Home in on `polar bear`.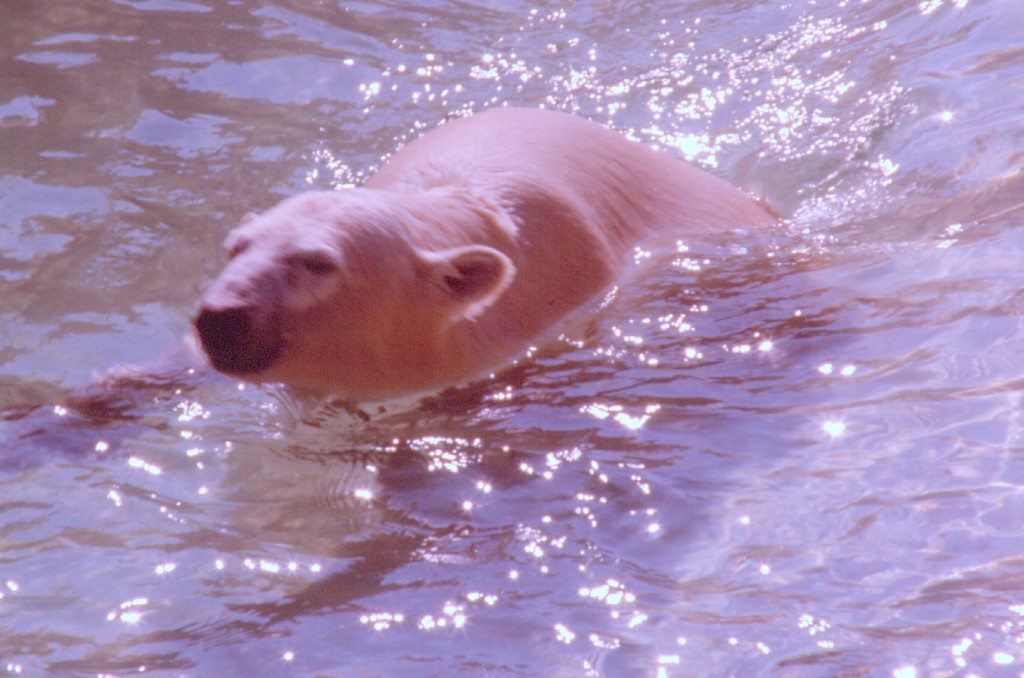
Homed in at bbox(0, 101, 778, 446).
